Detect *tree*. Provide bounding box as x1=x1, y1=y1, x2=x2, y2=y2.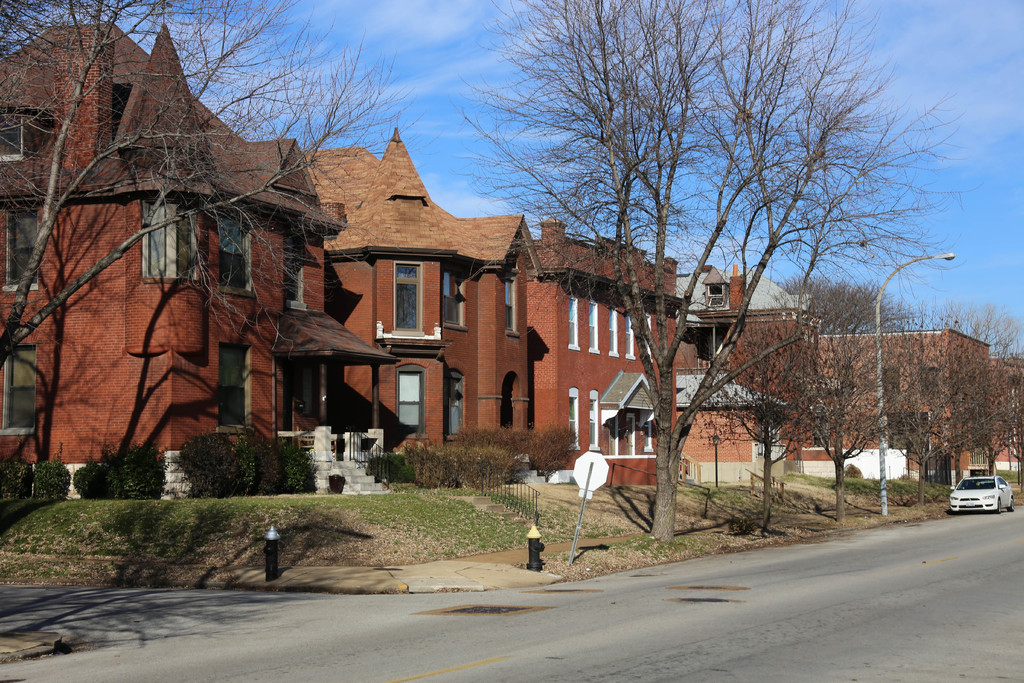
x1=771, y1=272, x2=909, y2=331.
